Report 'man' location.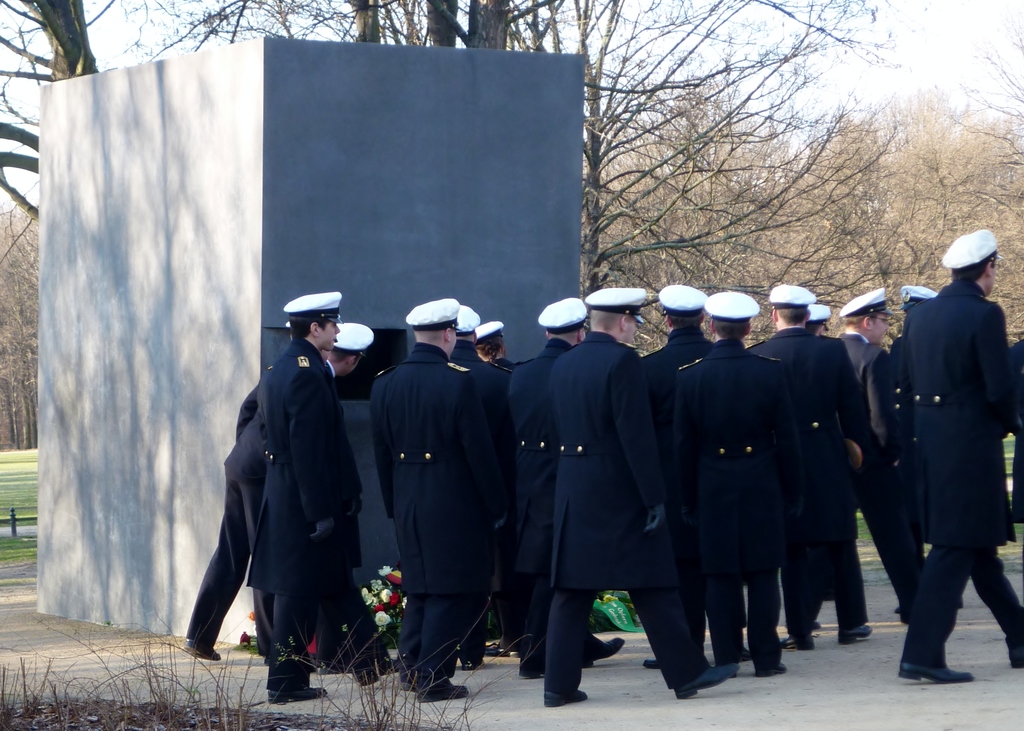
Report: detection(745, 285, 876, 654).
